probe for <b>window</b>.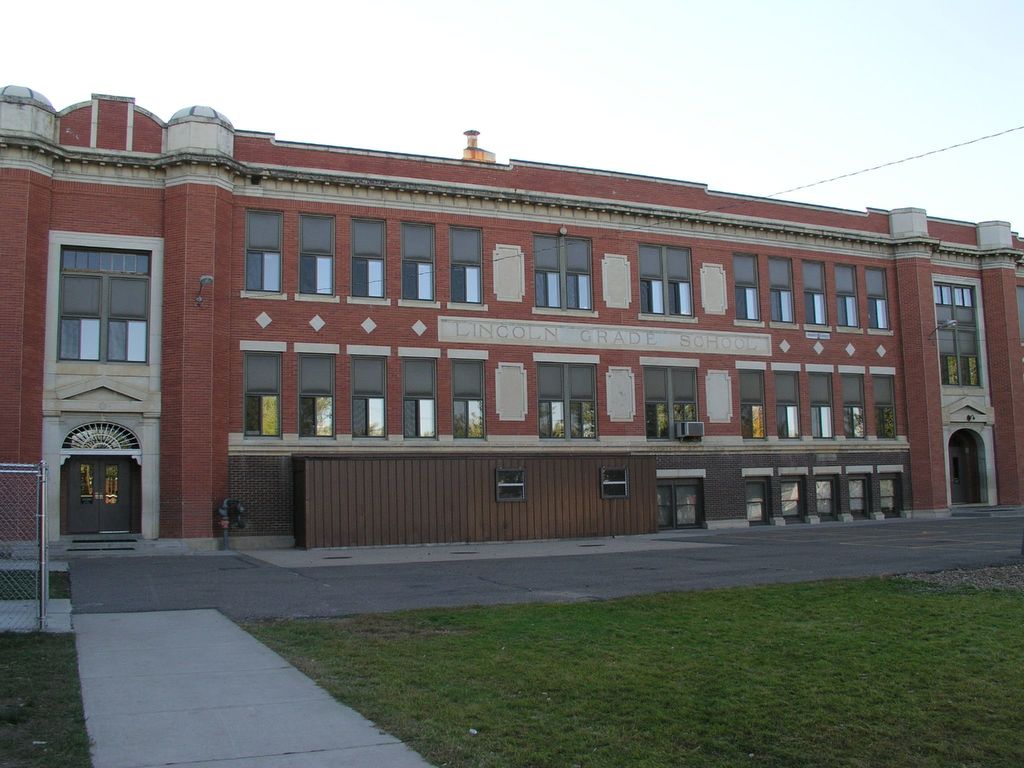
Probe result: 350:218:387:299.
